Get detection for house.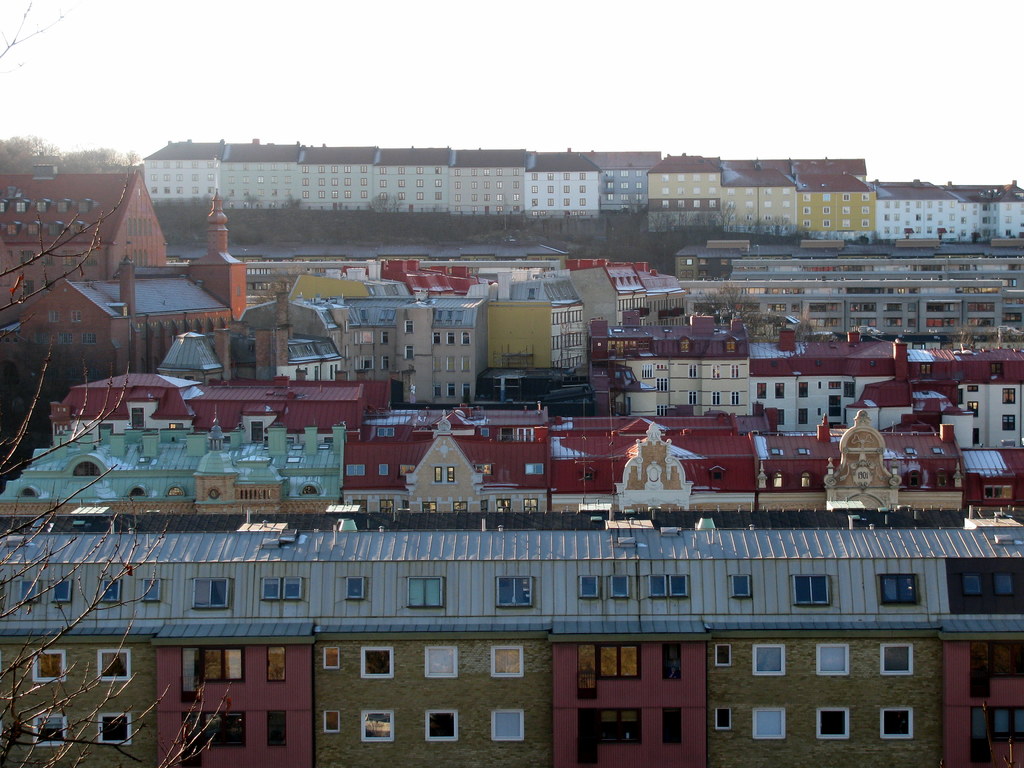
Detection: 639,147,719,244.
